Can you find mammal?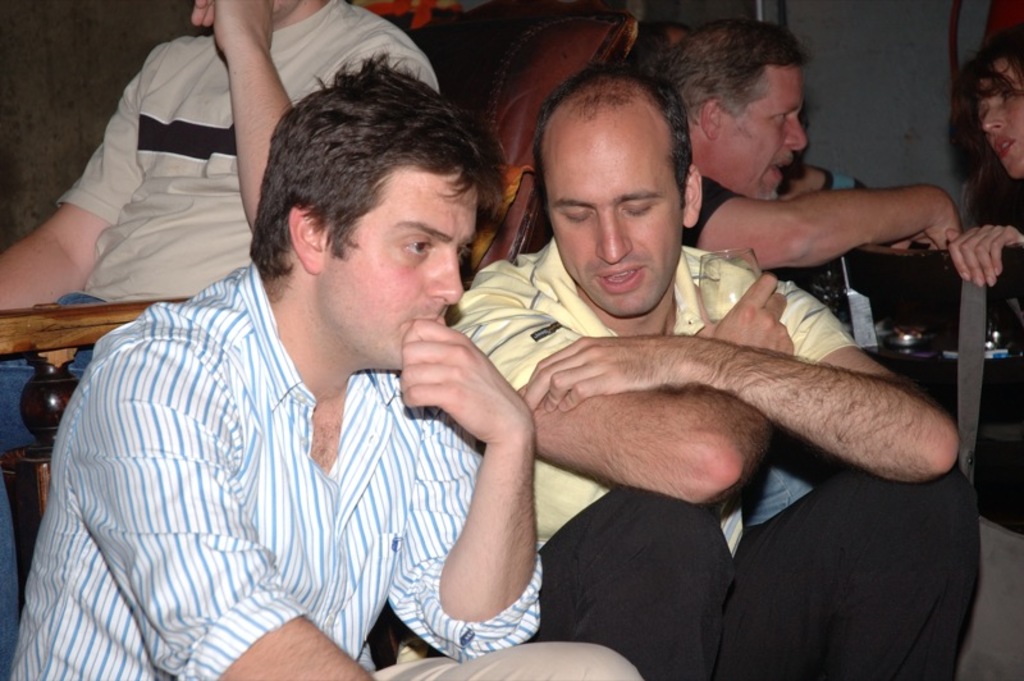
Yes, bounding box: locate(0, 0, 435, 680).
